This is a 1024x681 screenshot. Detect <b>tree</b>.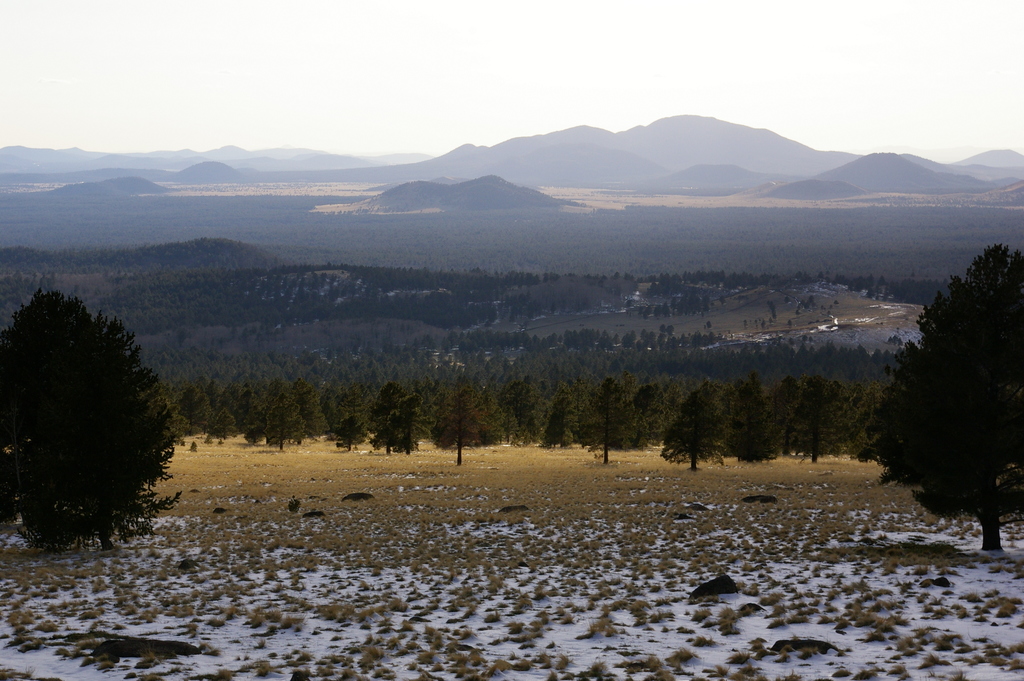
left=661, top=374, right=731, bottom=469.
